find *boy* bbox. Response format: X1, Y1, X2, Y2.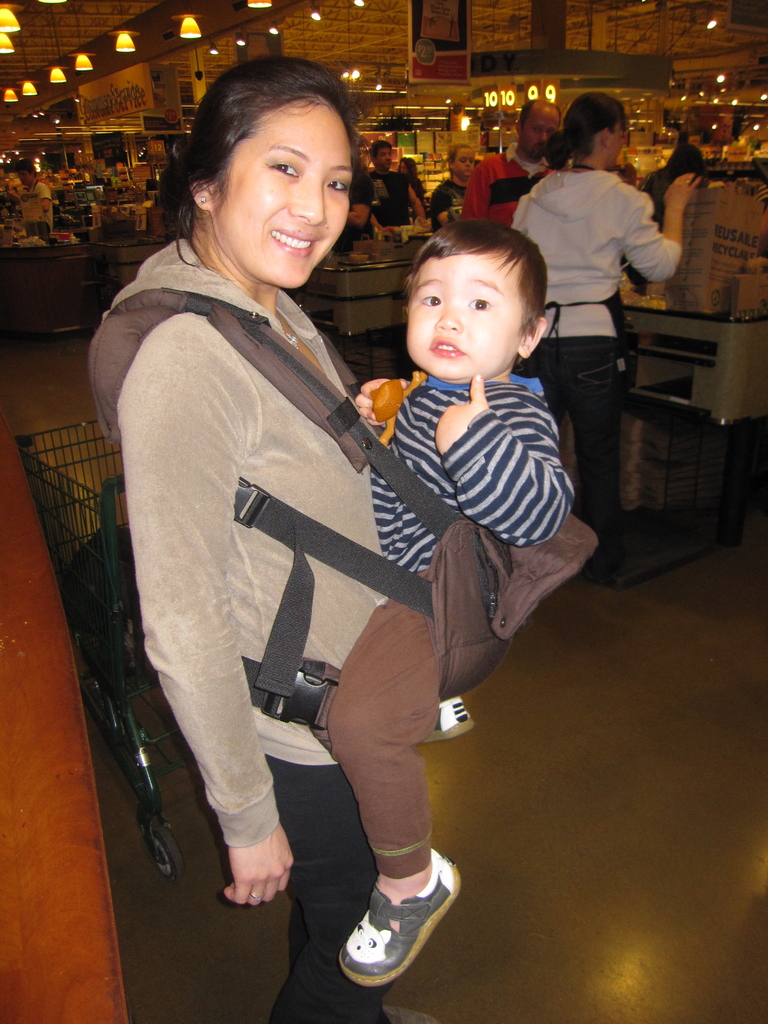
335, 213, 605, 996.
